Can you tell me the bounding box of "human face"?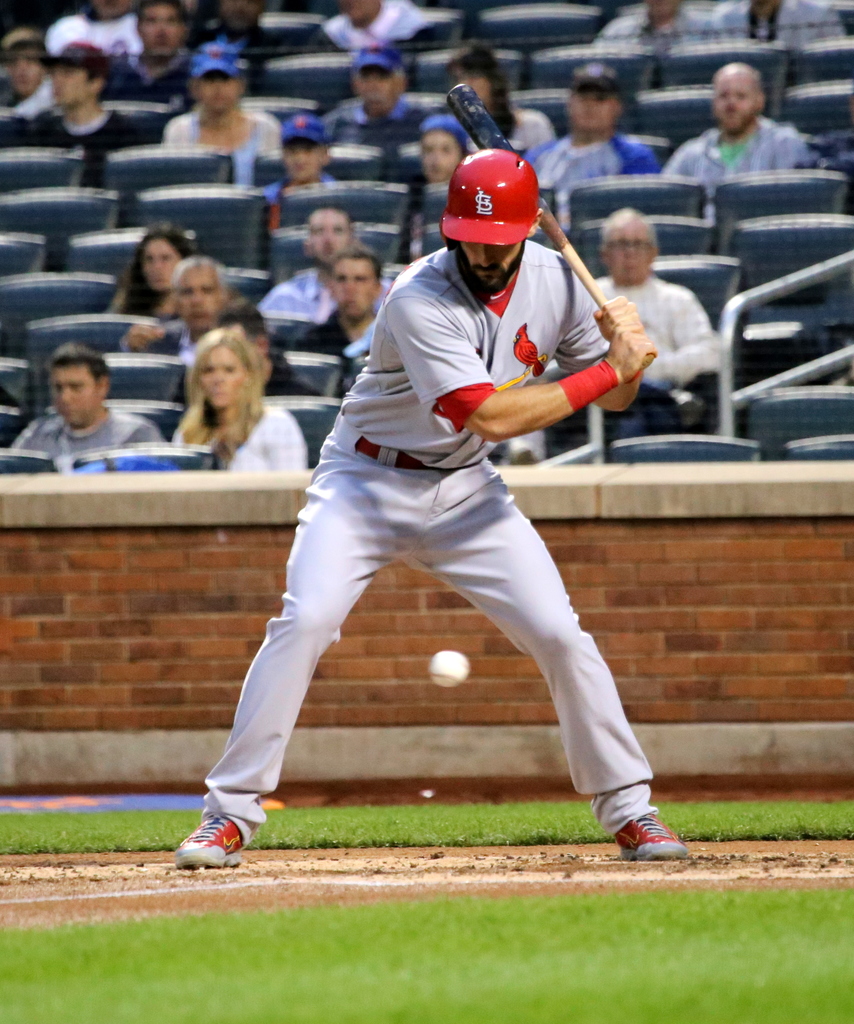
BBox(606, 214, 654, 285).
